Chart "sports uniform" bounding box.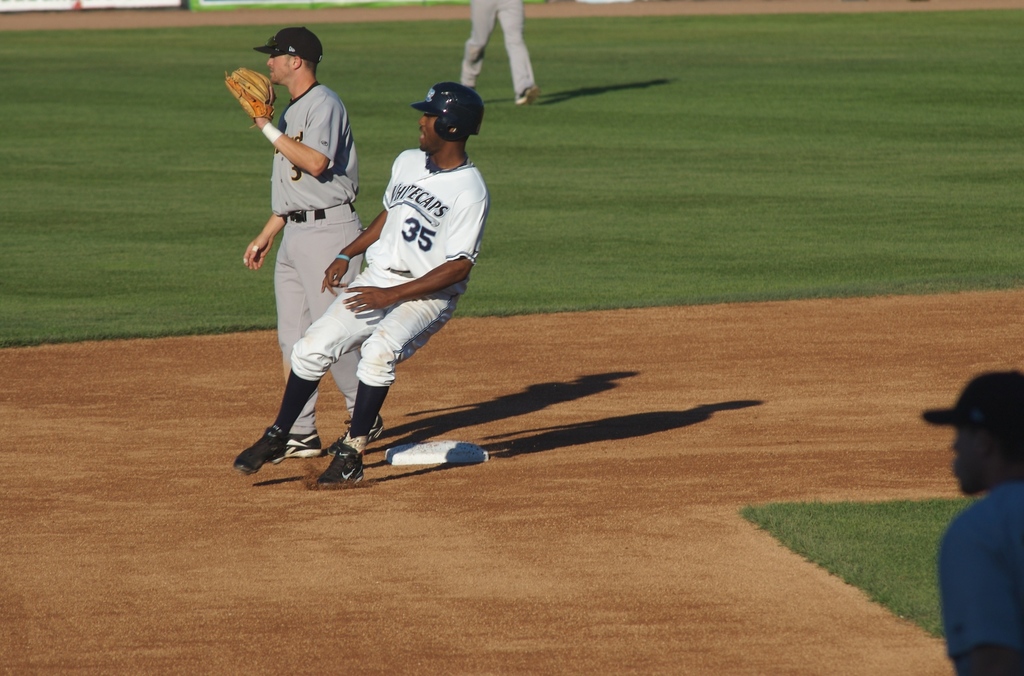
Charted: left=452, top=0, right=541, bottom=101.
